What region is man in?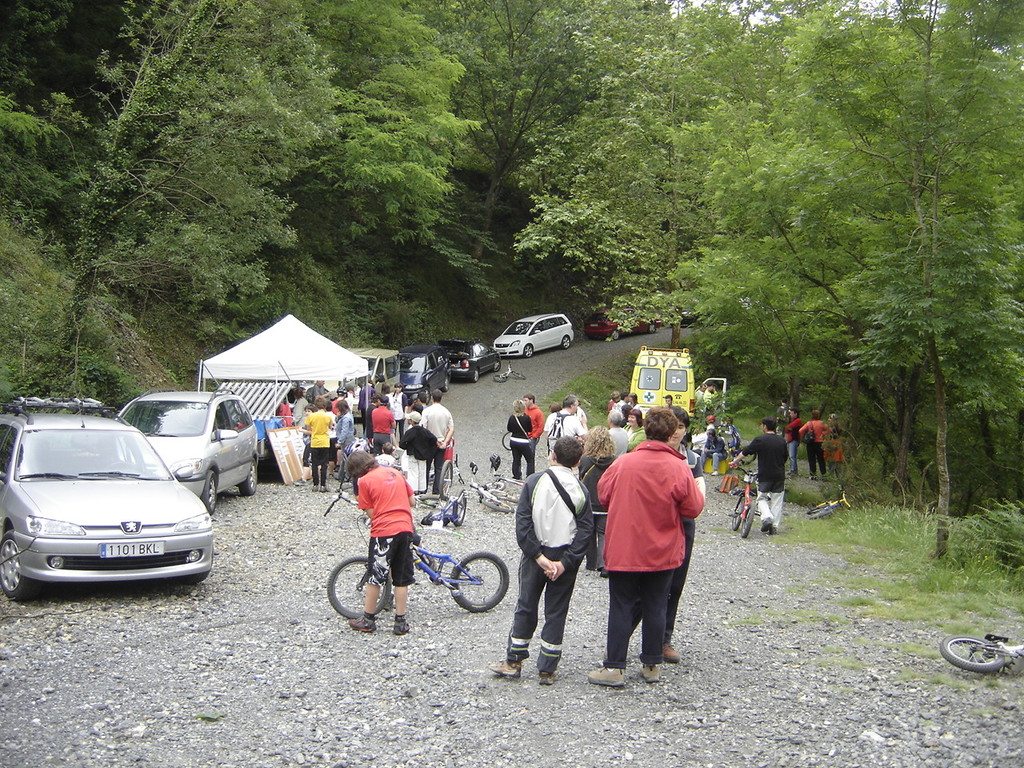
BBox(665, 397, 687, 422).
